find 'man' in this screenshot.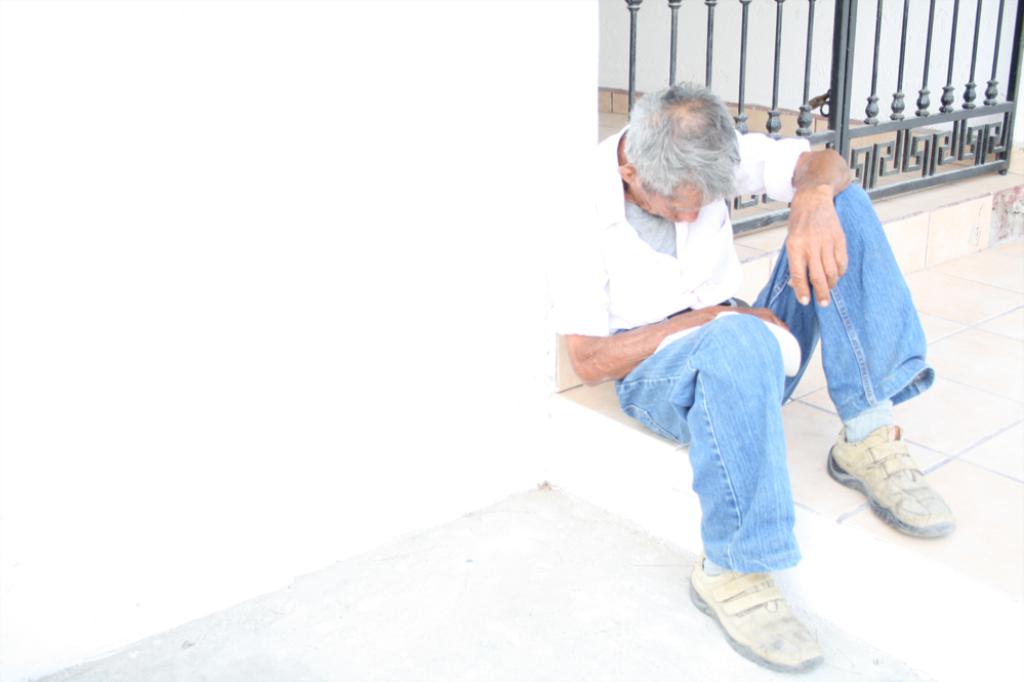
The bounding box for 'man' is crop(552, 96, 904, 616).
